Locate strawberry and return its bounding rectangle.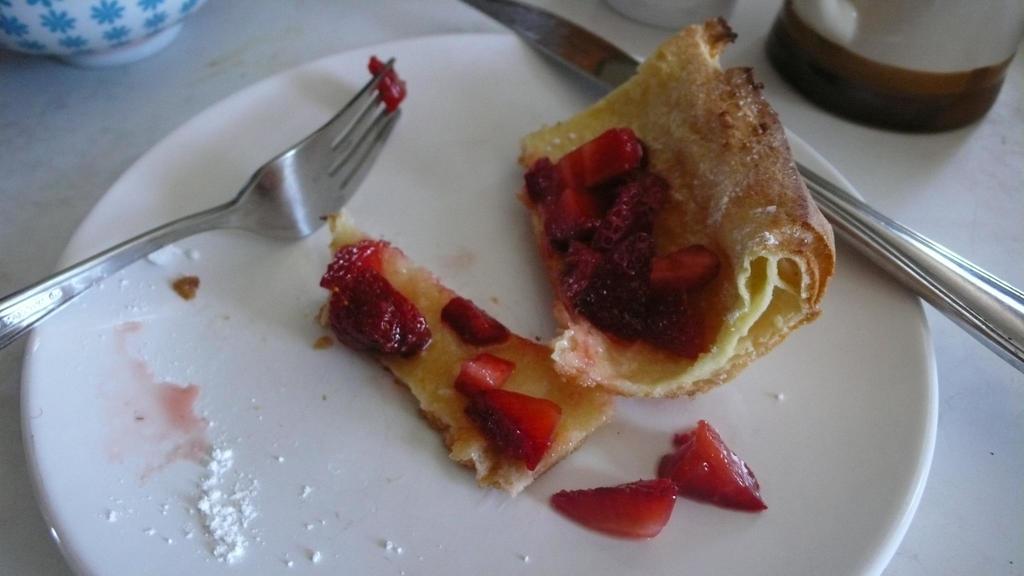
Rect(455, 351, 517, 394).
